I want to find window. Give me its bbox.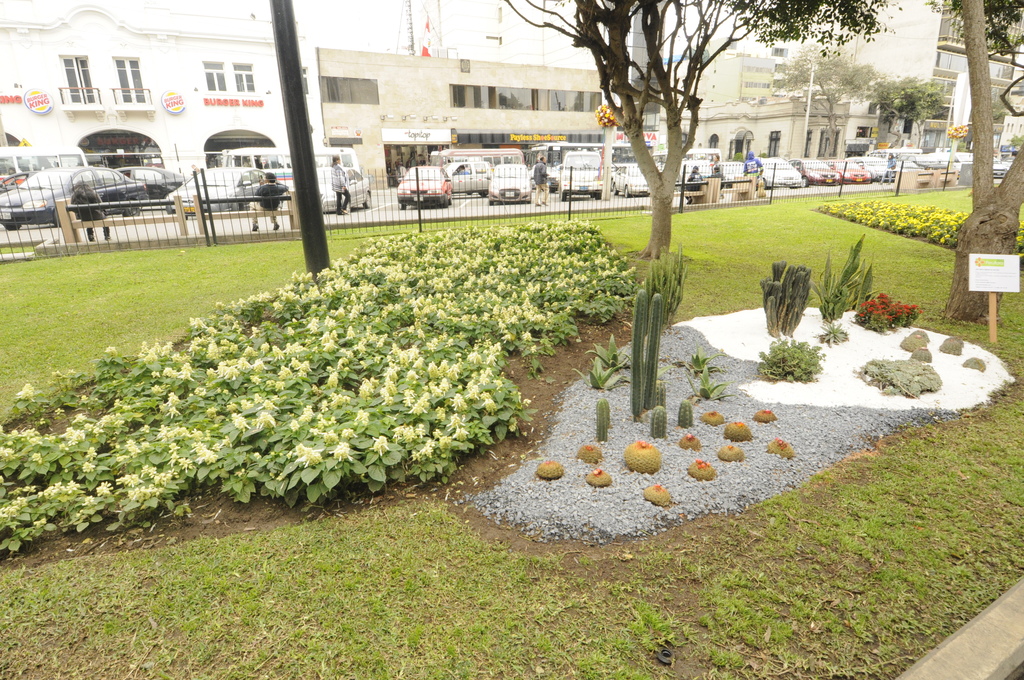
{"x1": 771, "y1": 46, "x2": 790, "y2": 56}.
